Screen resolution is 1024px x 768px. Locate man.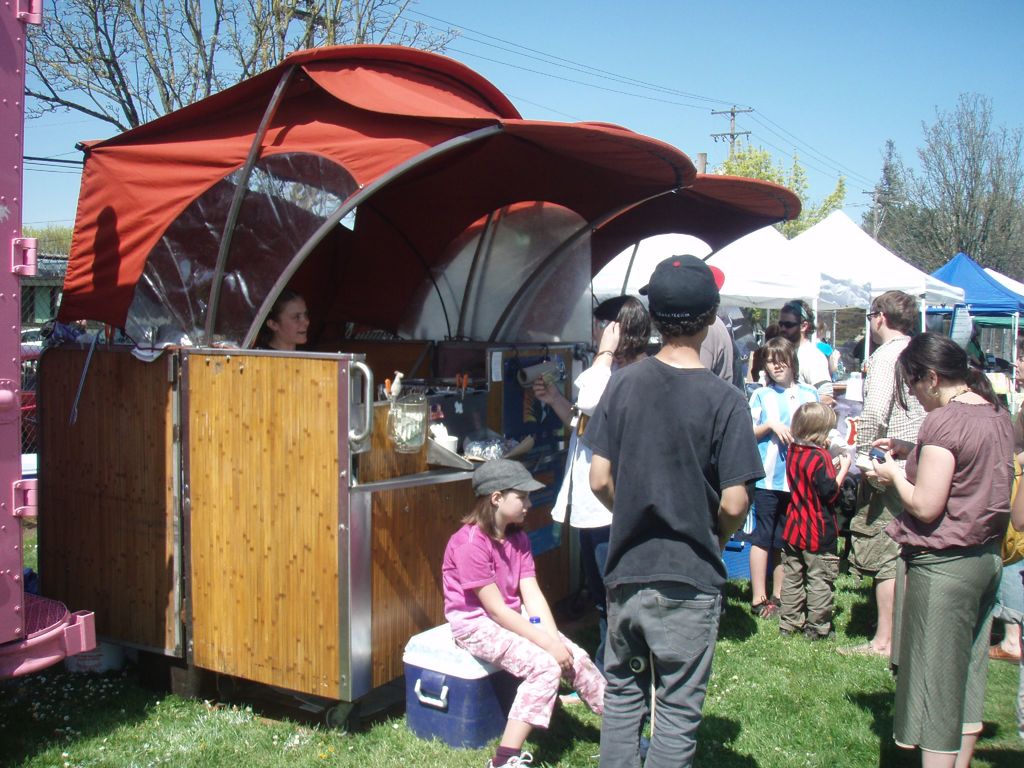
BBox(769, 297, 835, 400).
